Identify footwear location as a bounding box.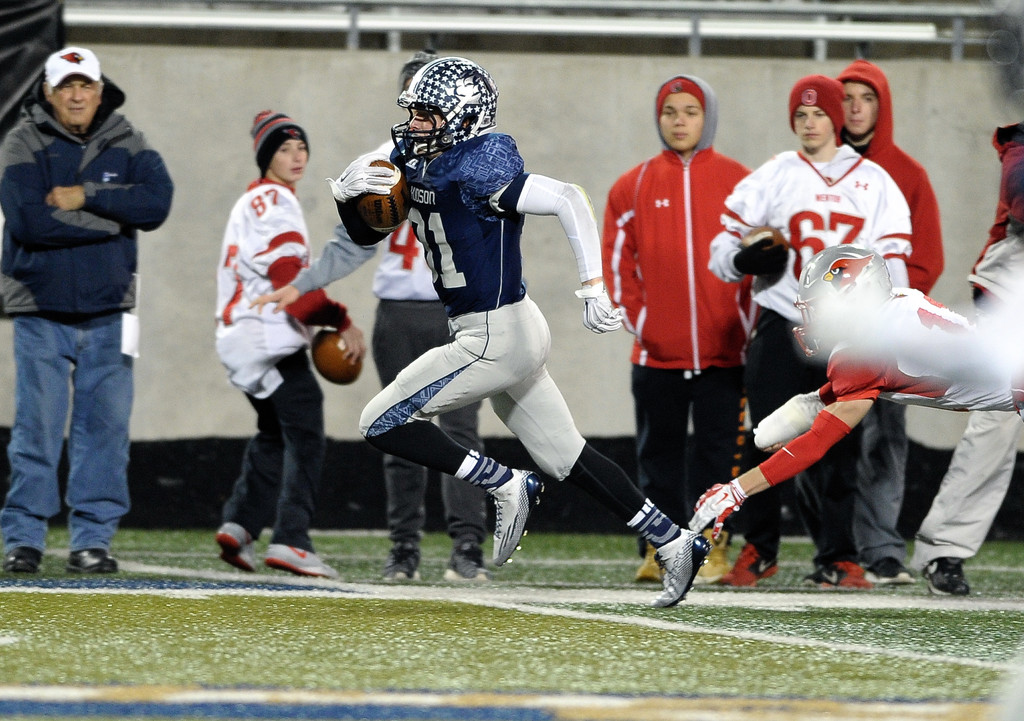
(921, 557, 971, 601).
